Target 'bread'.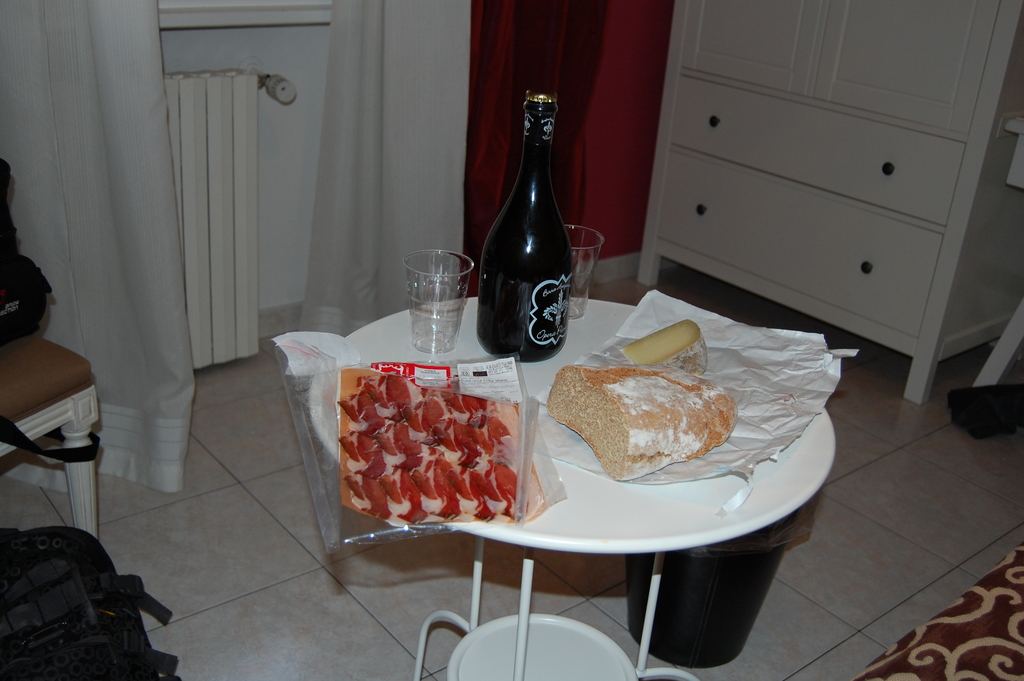
Target region: [x1=551, y1=345, x2=742, y2=477].
